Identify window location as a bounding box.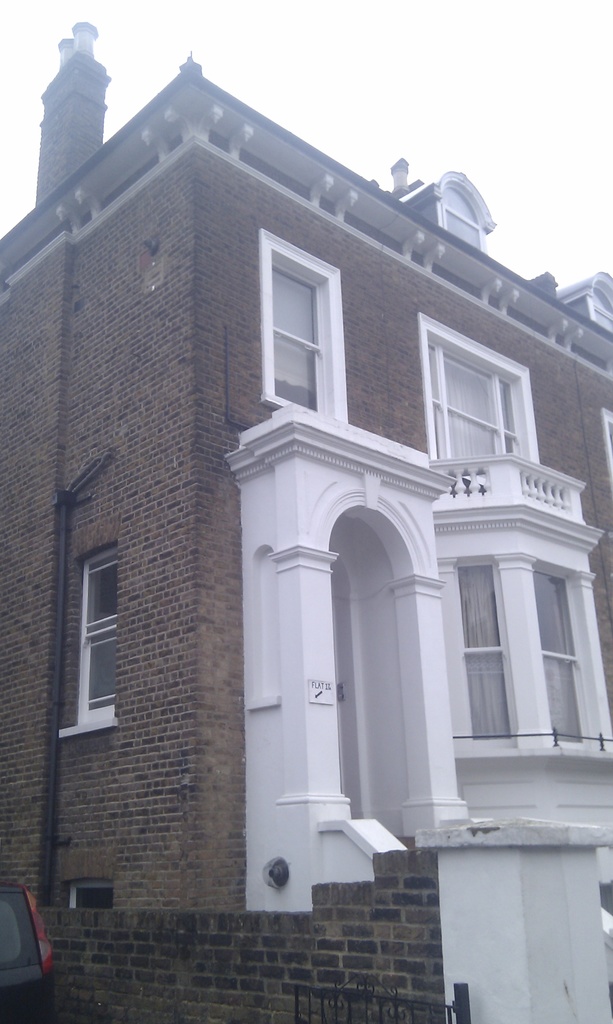
60/543/120/749.
